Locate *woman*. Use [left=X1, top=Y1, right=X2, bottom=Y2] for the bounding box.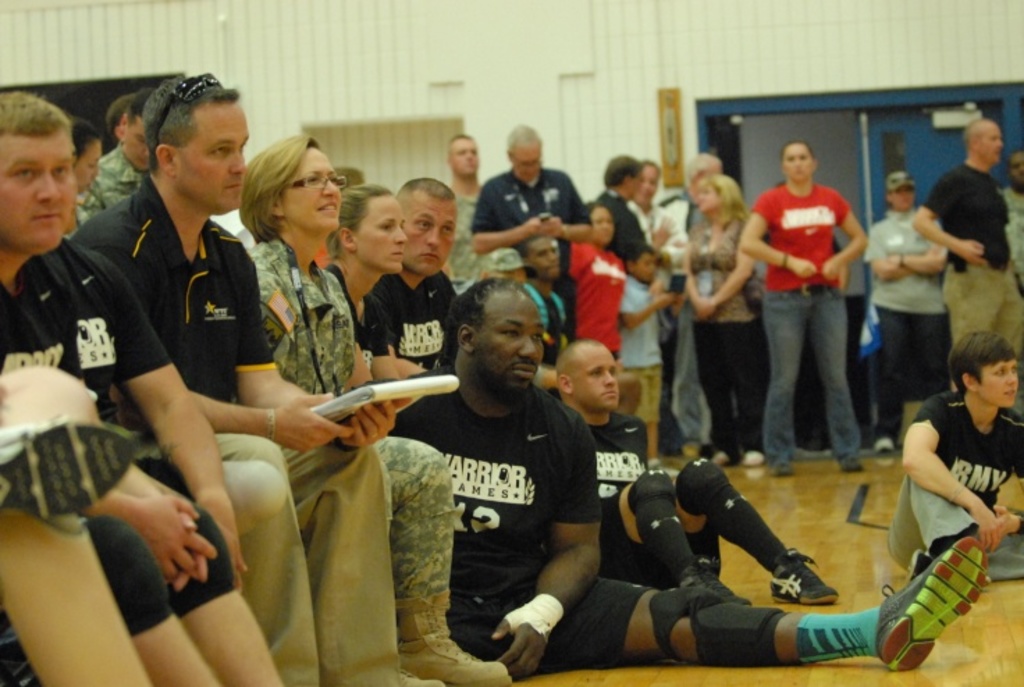
[left=682, top=174, right=767, bottom=467].
